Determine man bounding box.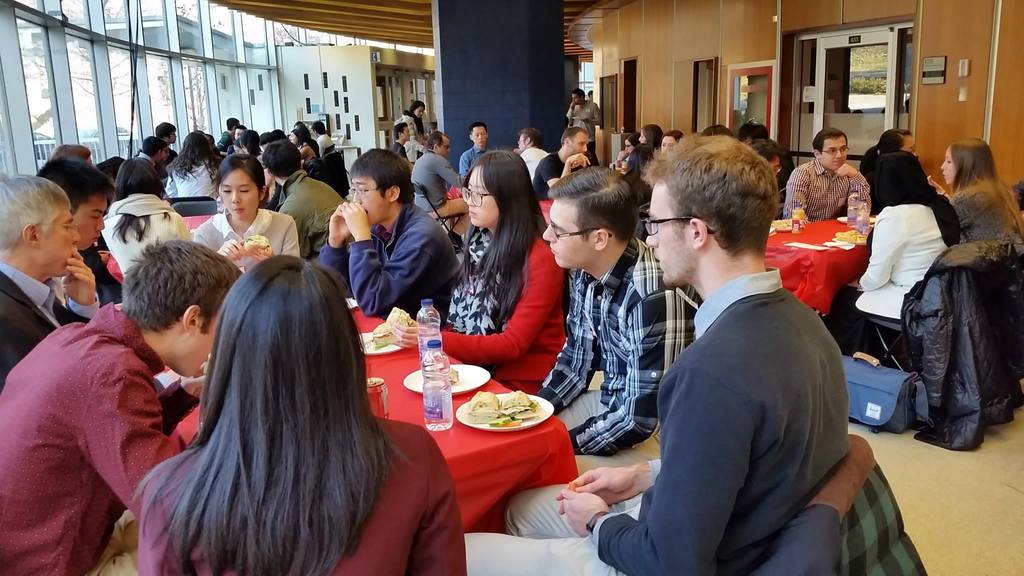
Determined: [0, 171, 99, 388].
